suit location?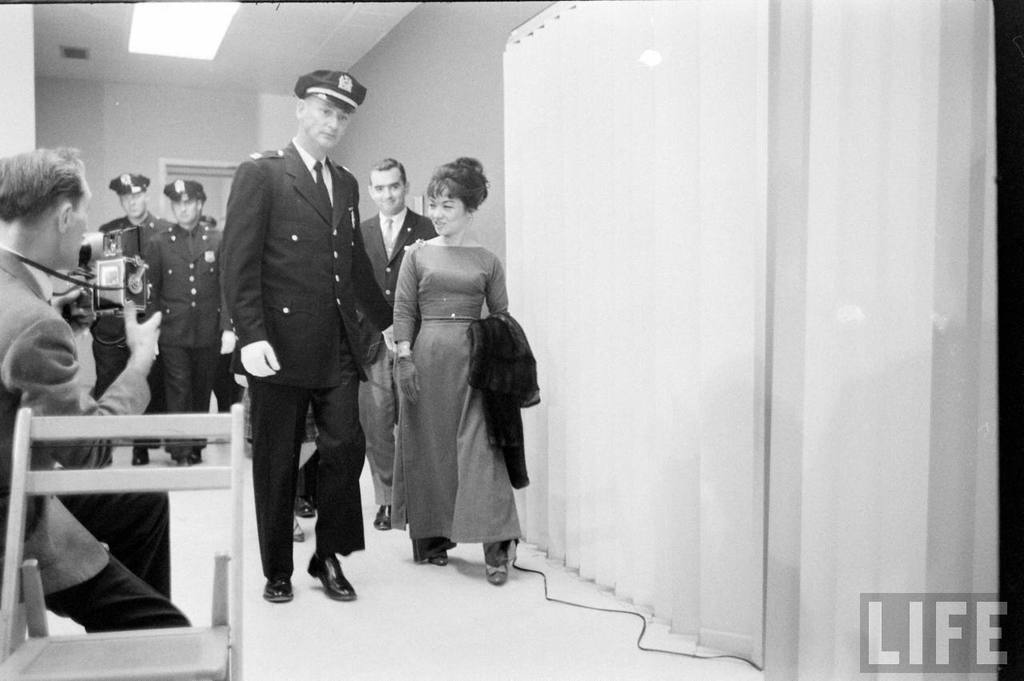
l=220, t=96, r=385, b=607
